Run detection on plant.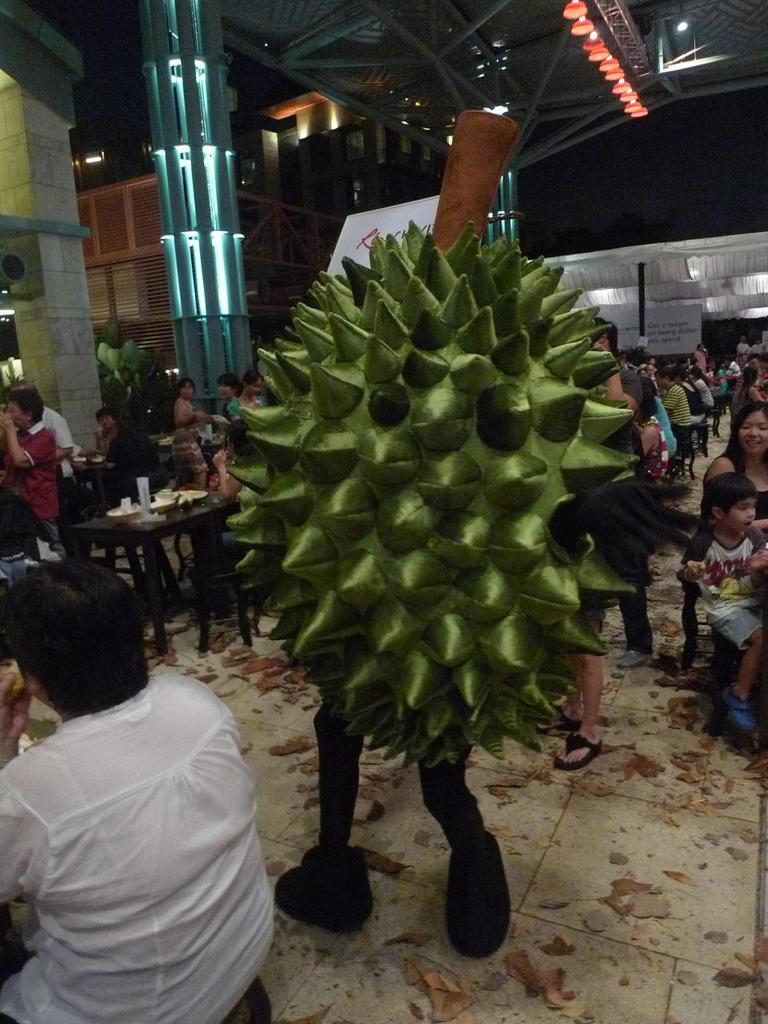
Result: 99:322:187:461.
